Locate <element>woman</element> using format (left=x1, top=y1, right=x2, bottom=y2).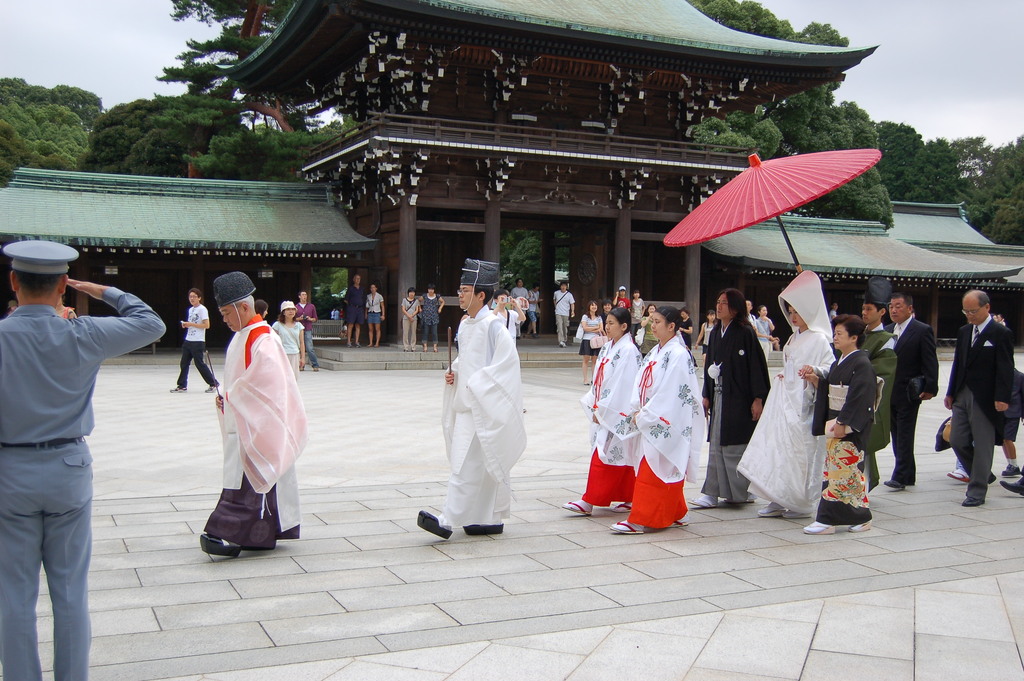
(left=696, top=311, right=718, bottom=377).
